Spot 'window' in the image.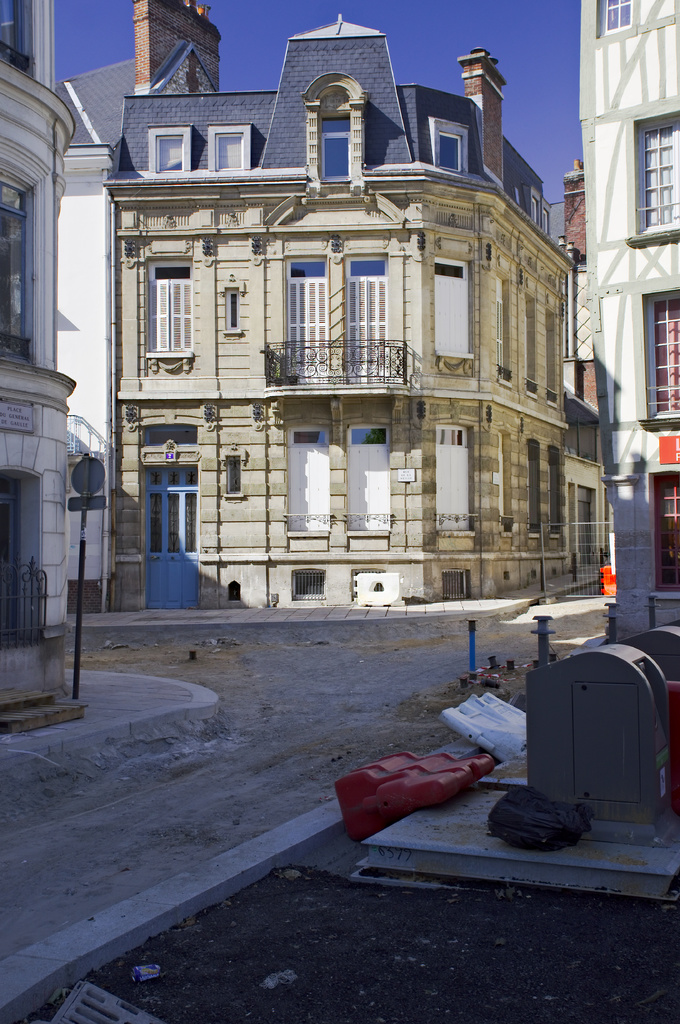
'window' found at x1=440 y1=129 x2=465 y2=171.
